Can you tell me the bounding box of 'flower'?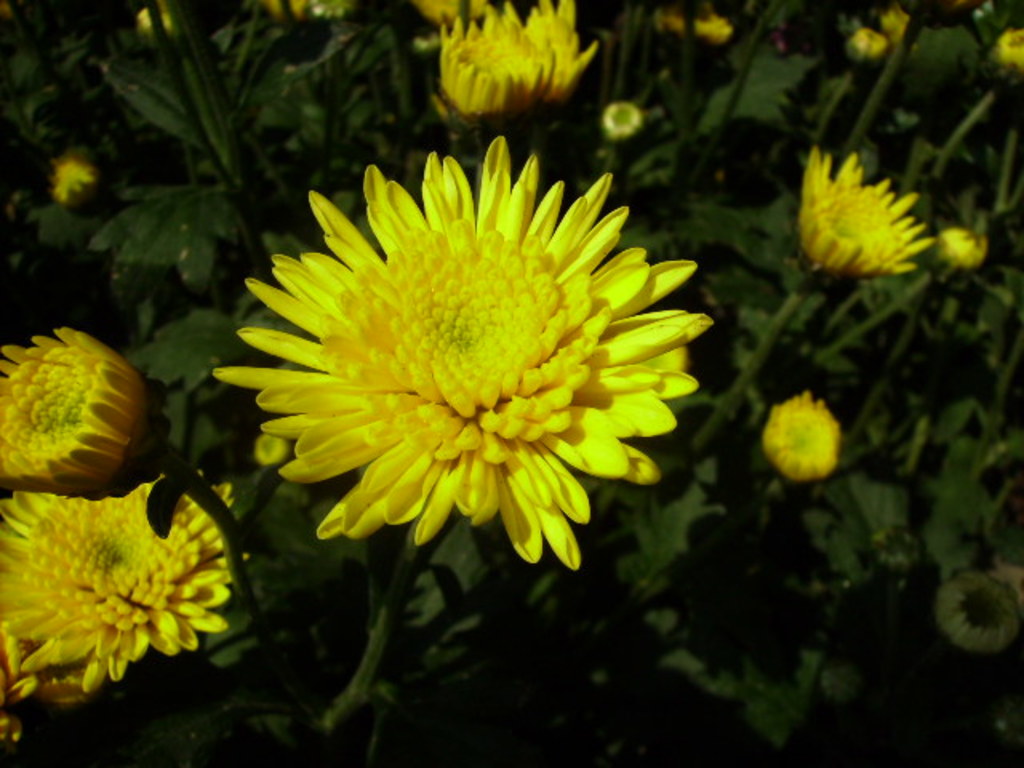
select_region(938, 227, 989, 275).
